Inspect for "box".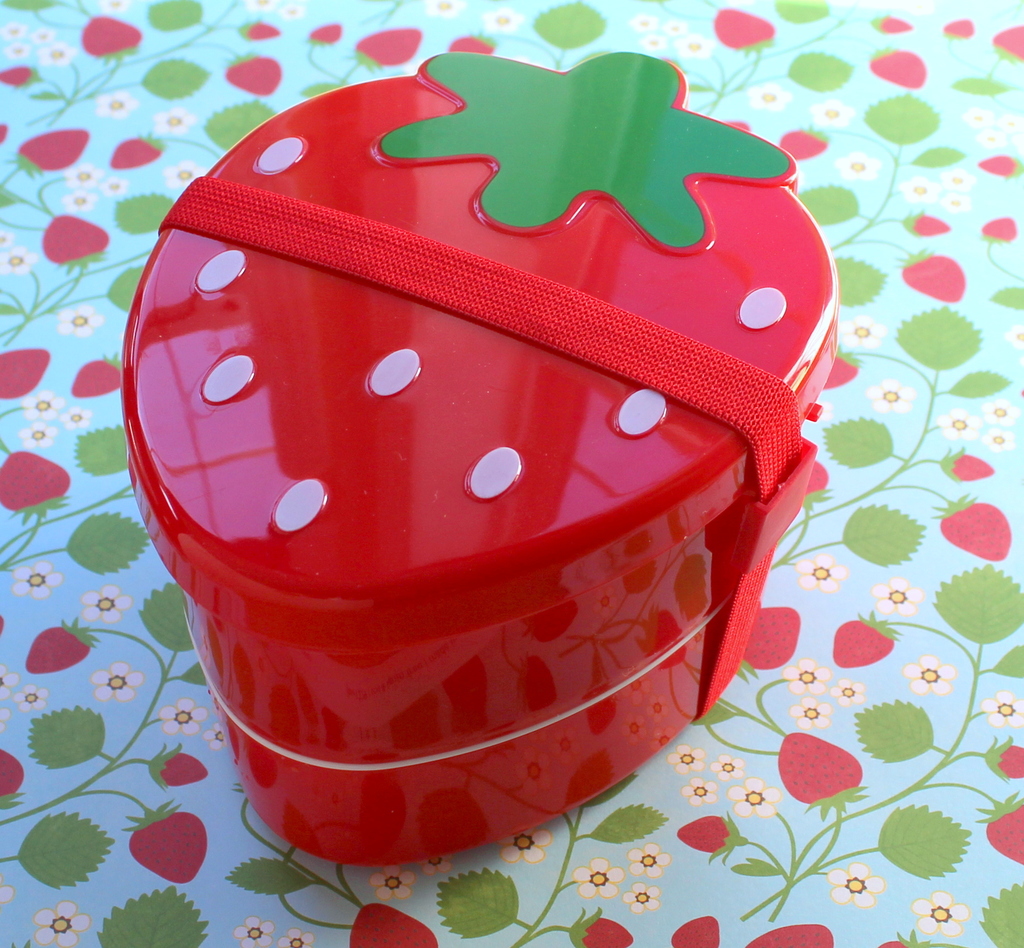
Inspection: bbox=[120, 49, 839, 869].
